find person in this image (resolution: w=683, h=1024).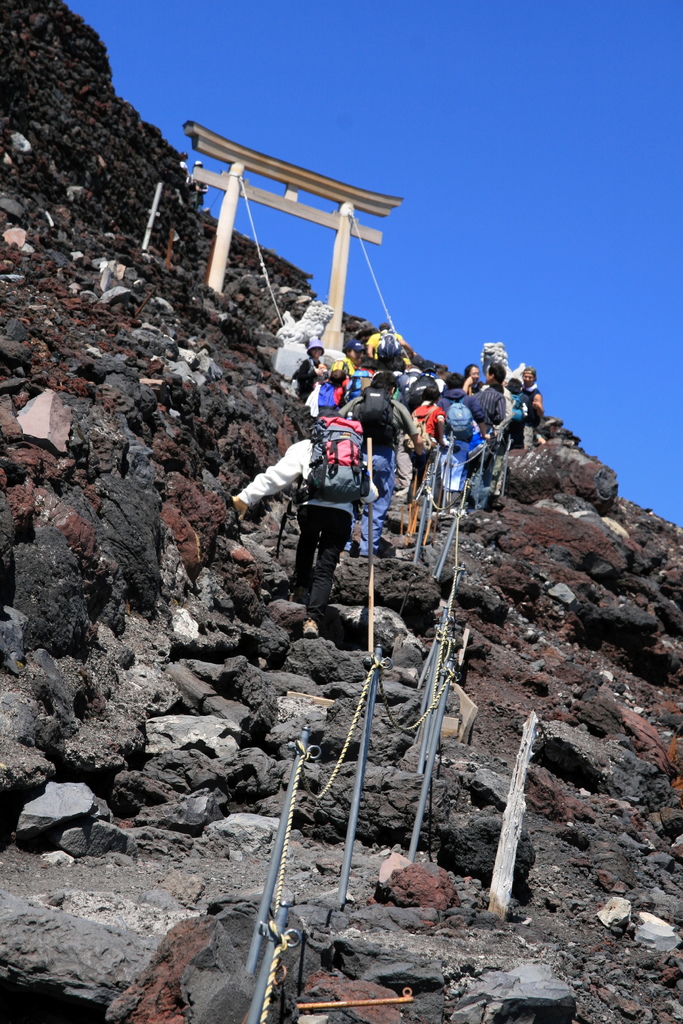
select_region(291, 357, 356, 433).
